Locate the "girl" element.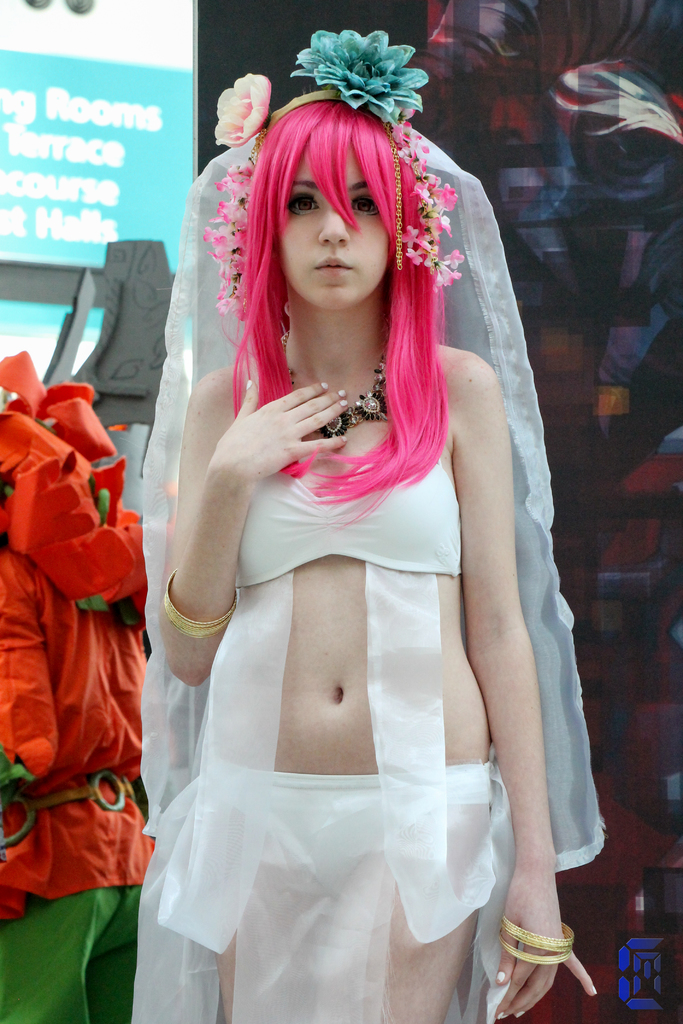
Element bbox: l=131, t=29, r=605, b=1023.
